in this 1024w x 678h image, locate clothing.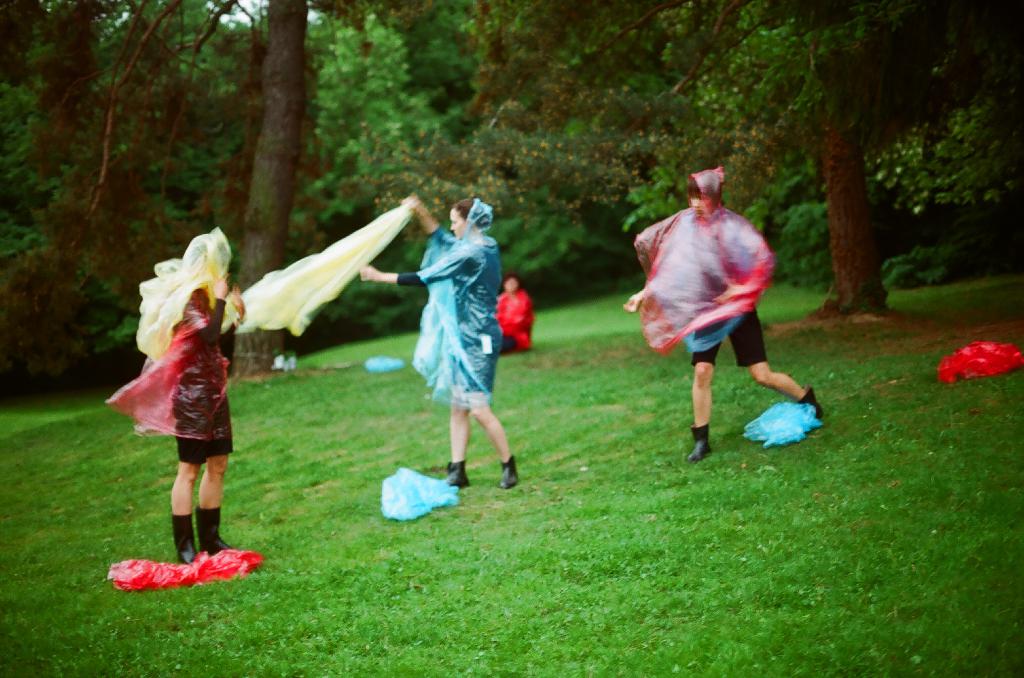
Bounding box: <region>390, 207, 493, 397</region>.
